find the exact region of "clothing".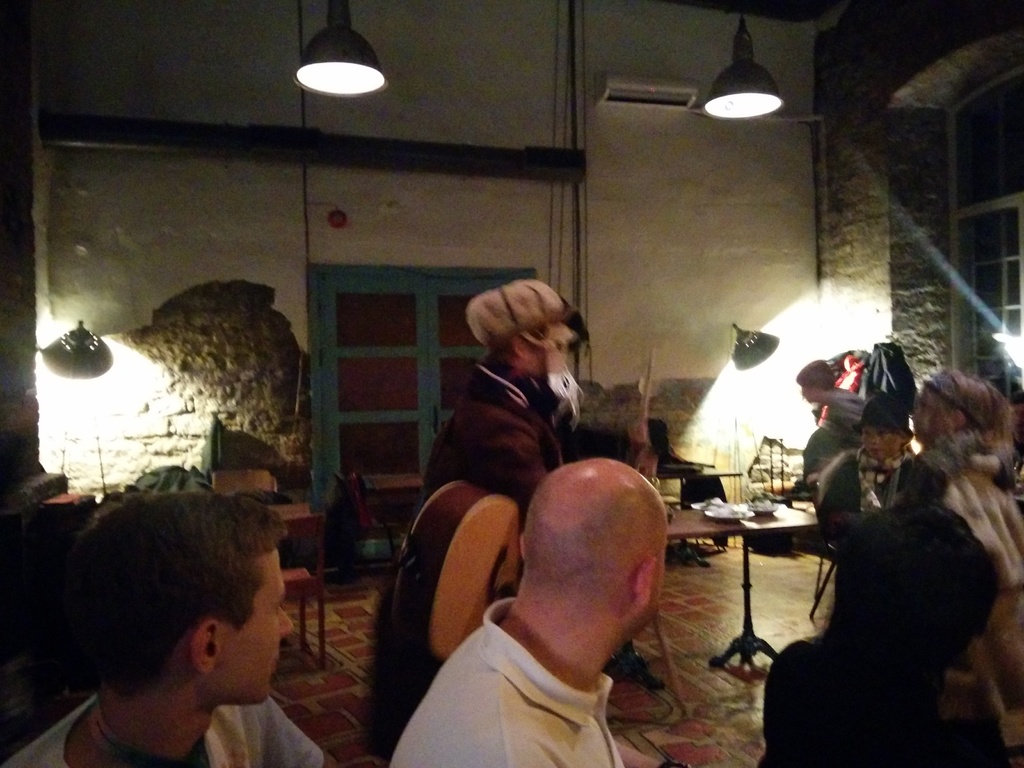
Exact region: bbox(4, 695, 333, 767).
